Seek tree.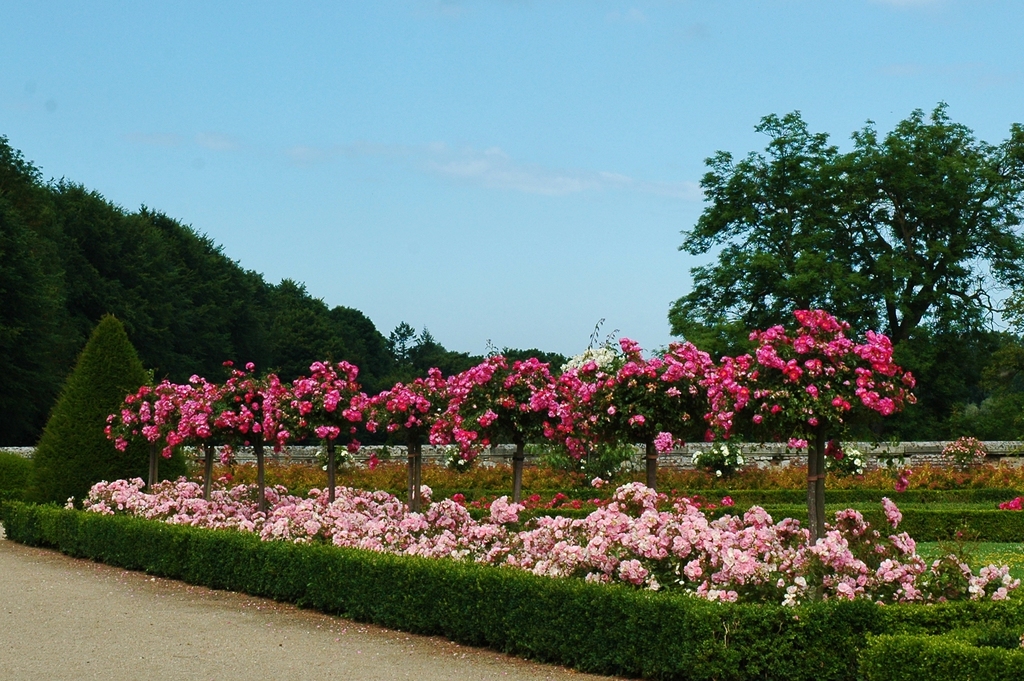
locate(886, 319, 1023, 453).
